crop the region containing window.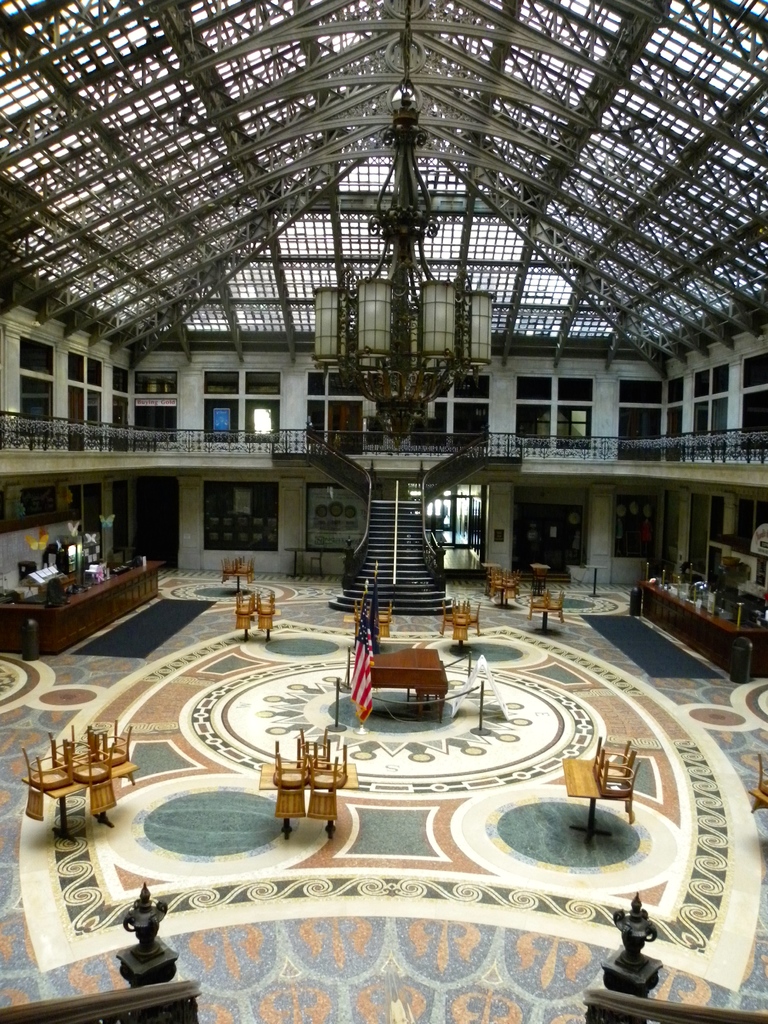
Crop region: 667 376 682 404.
